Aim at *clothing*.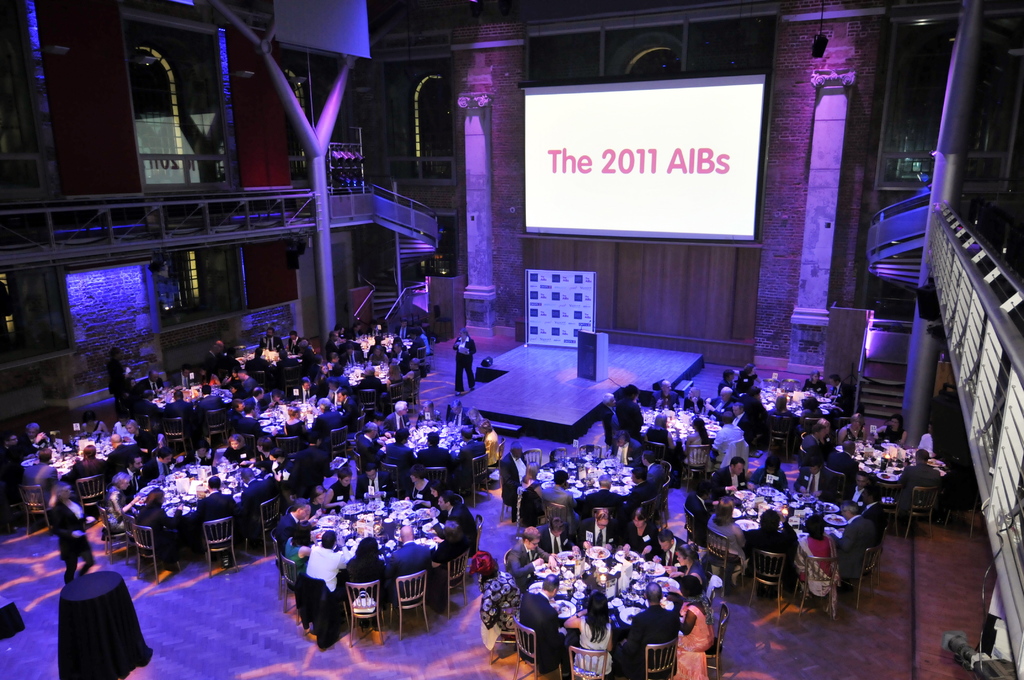
Aimed at <bbox>446, 498, 475, 556</bbox>.
